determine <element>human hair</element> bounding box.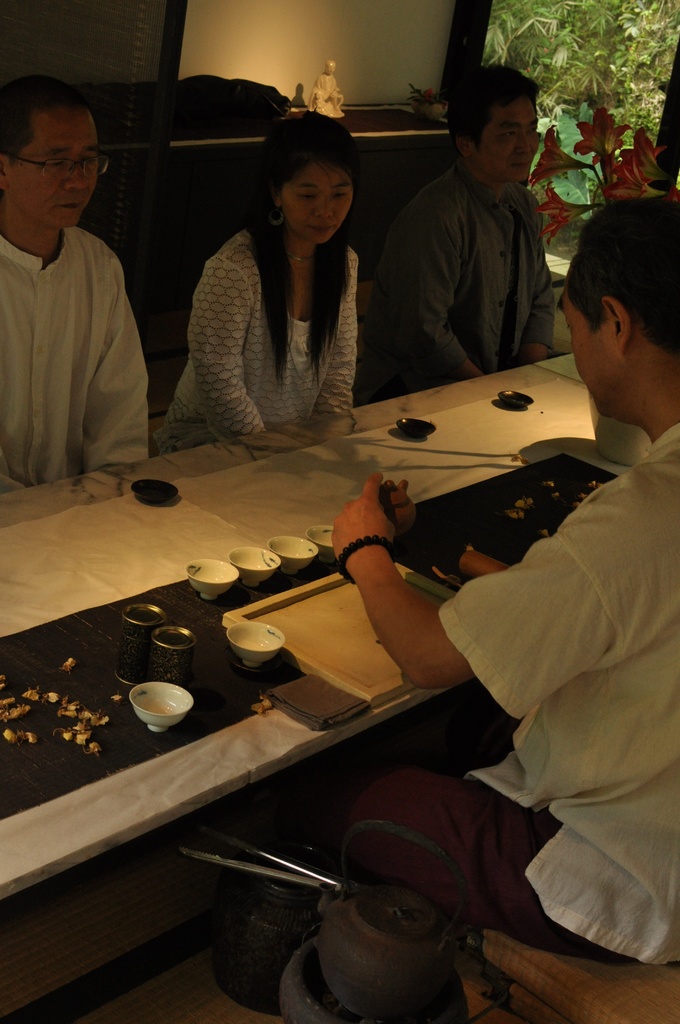
Determined: select_region(243, 111, 362, 381).
